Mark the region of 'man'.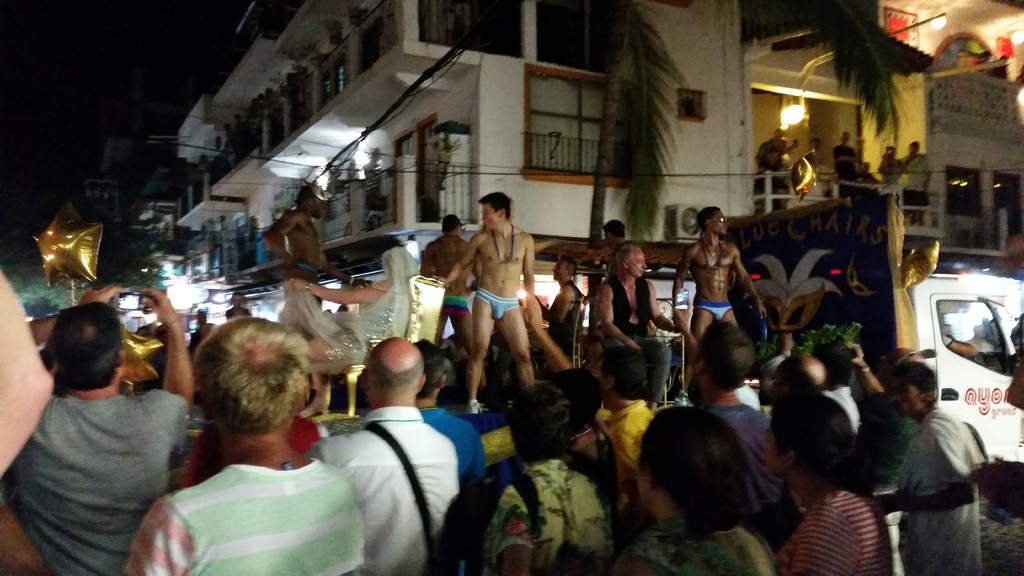
Region: box(596, 243, 675, 408).
